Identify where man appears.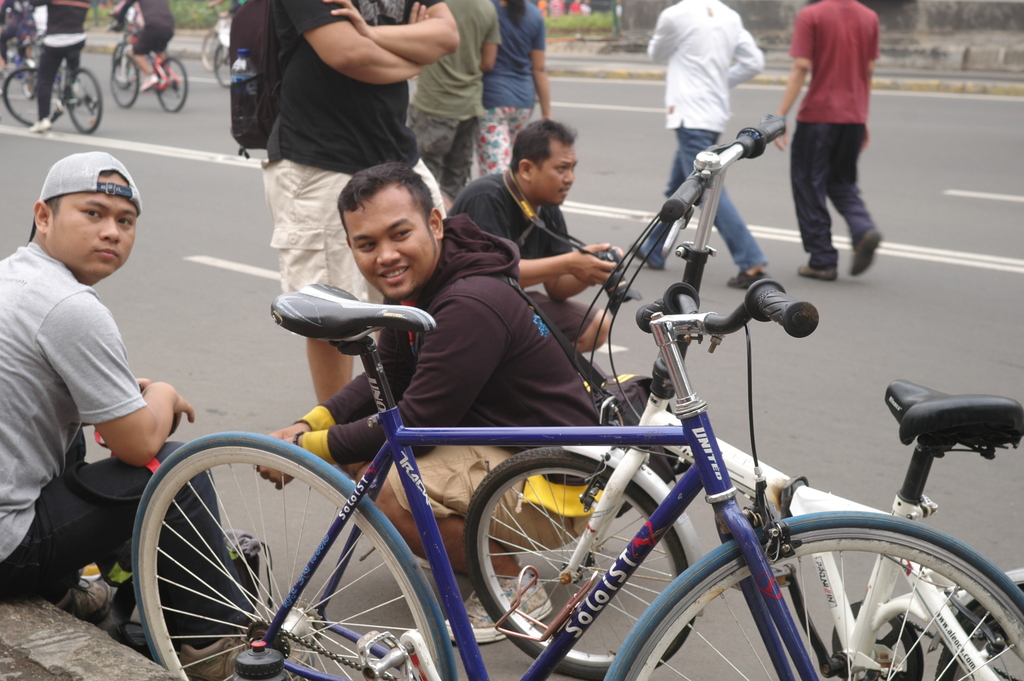
Appears at box(255, 0, 461, 407).
